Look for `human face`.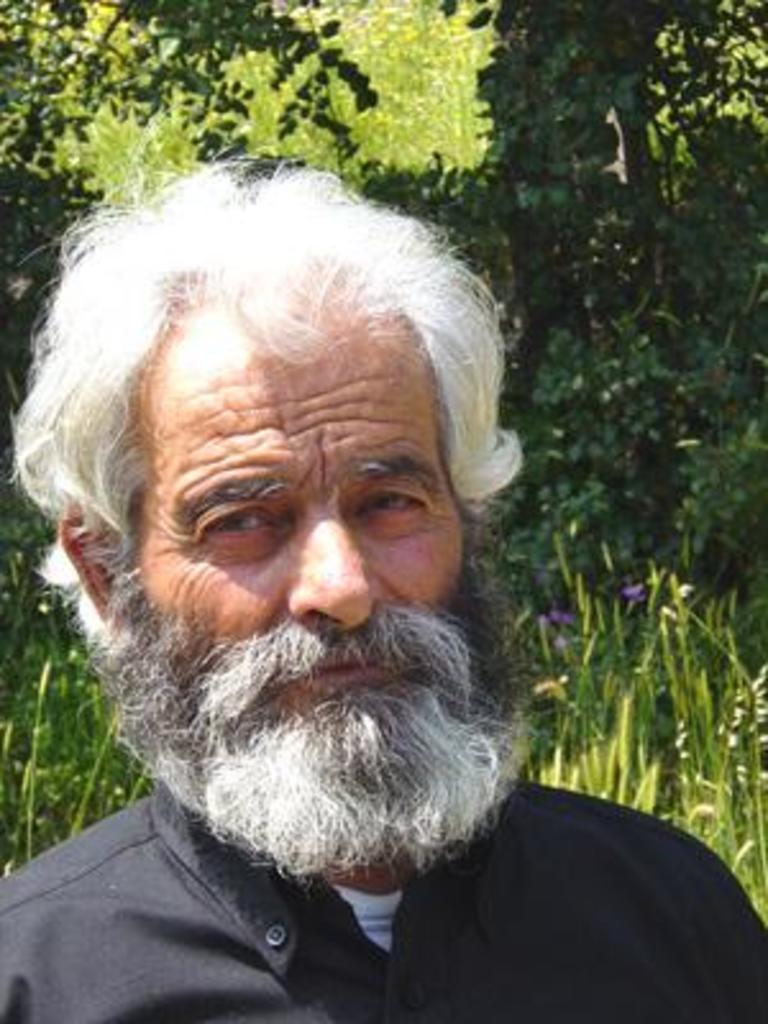
Found: x1=102 y1=287 x2=463 y2=817.
